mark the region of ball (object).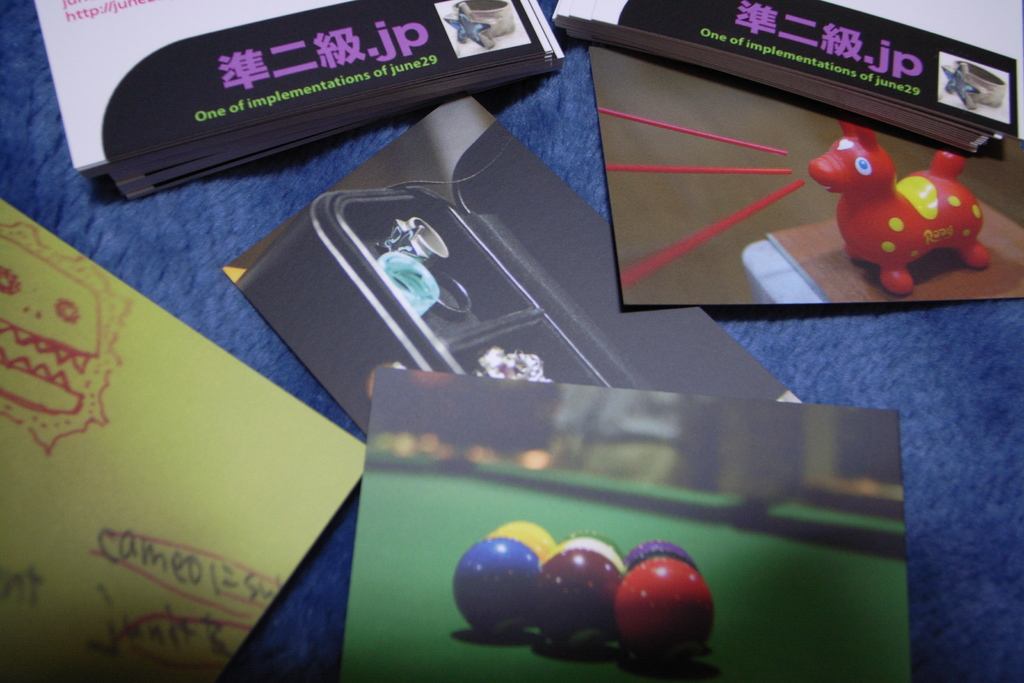
Region: <box>532,547,616,656</box>.
